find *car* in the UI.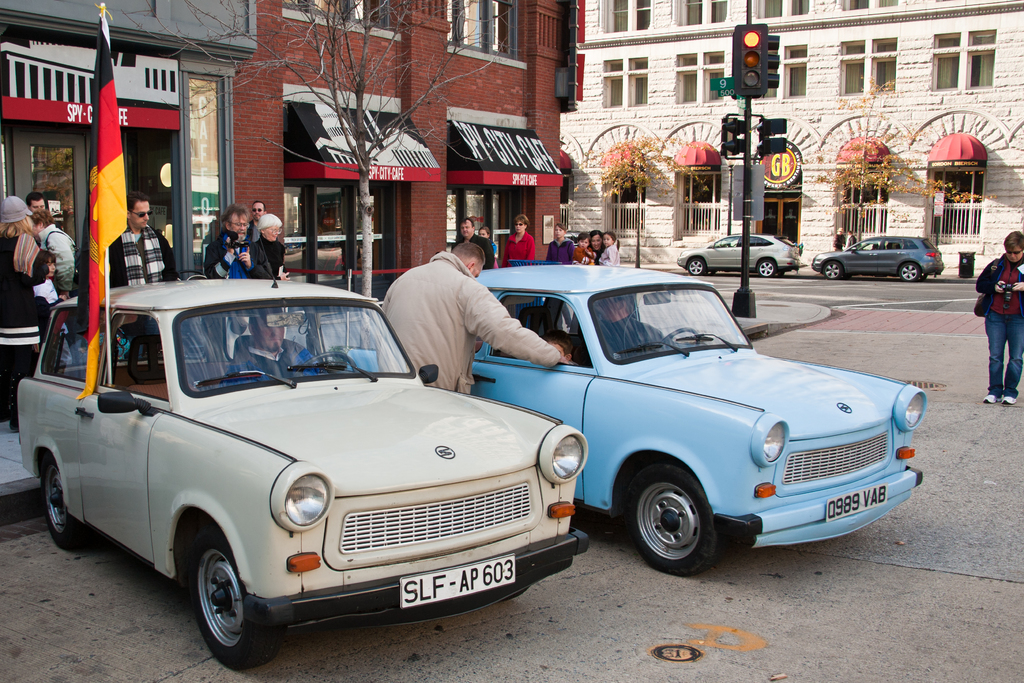
UI element at bbox=[813, 231, 944, 276].
